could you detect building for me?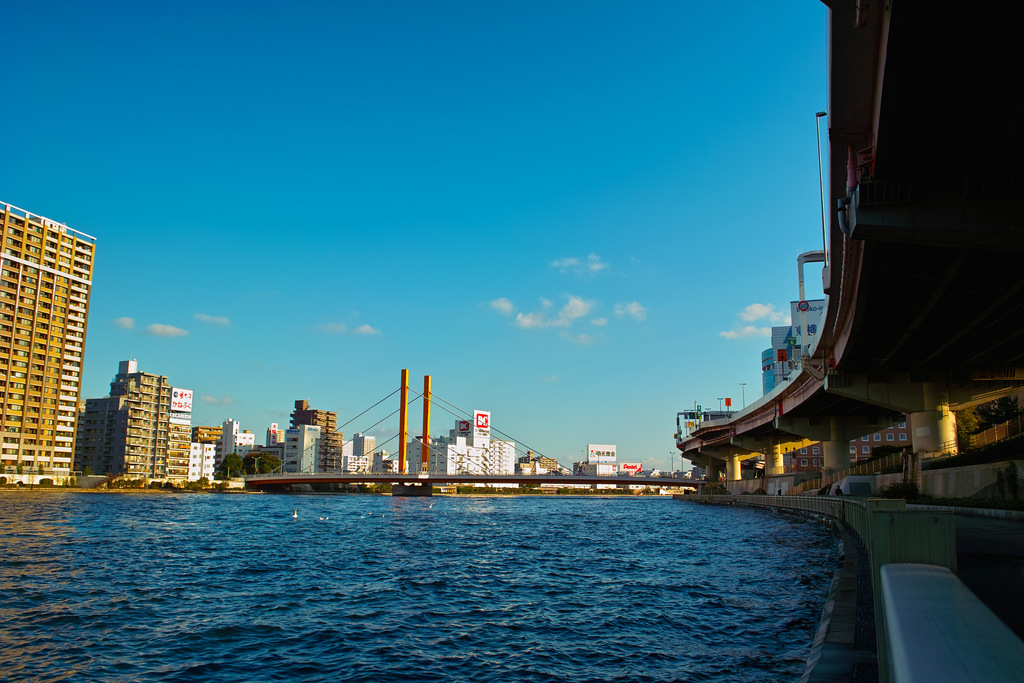
Detection result: pyautogui.locateOnScreen(287, 395, 339, 481).
